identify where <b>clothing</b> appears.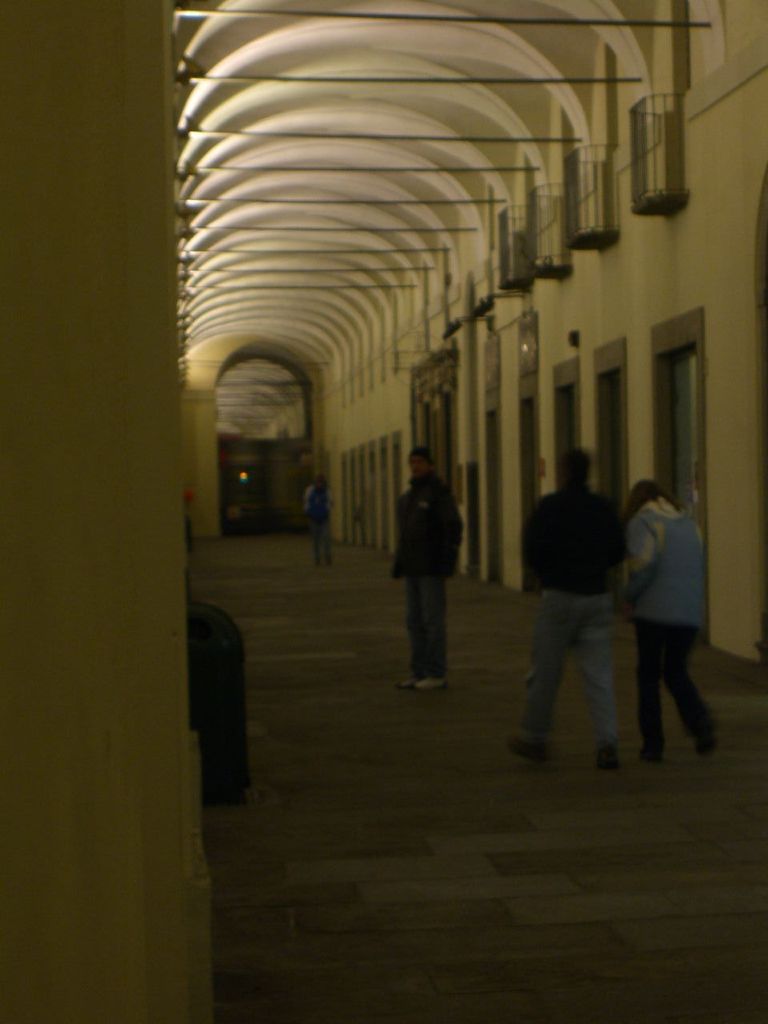
Appears at box(518, 484, 627, 746).
